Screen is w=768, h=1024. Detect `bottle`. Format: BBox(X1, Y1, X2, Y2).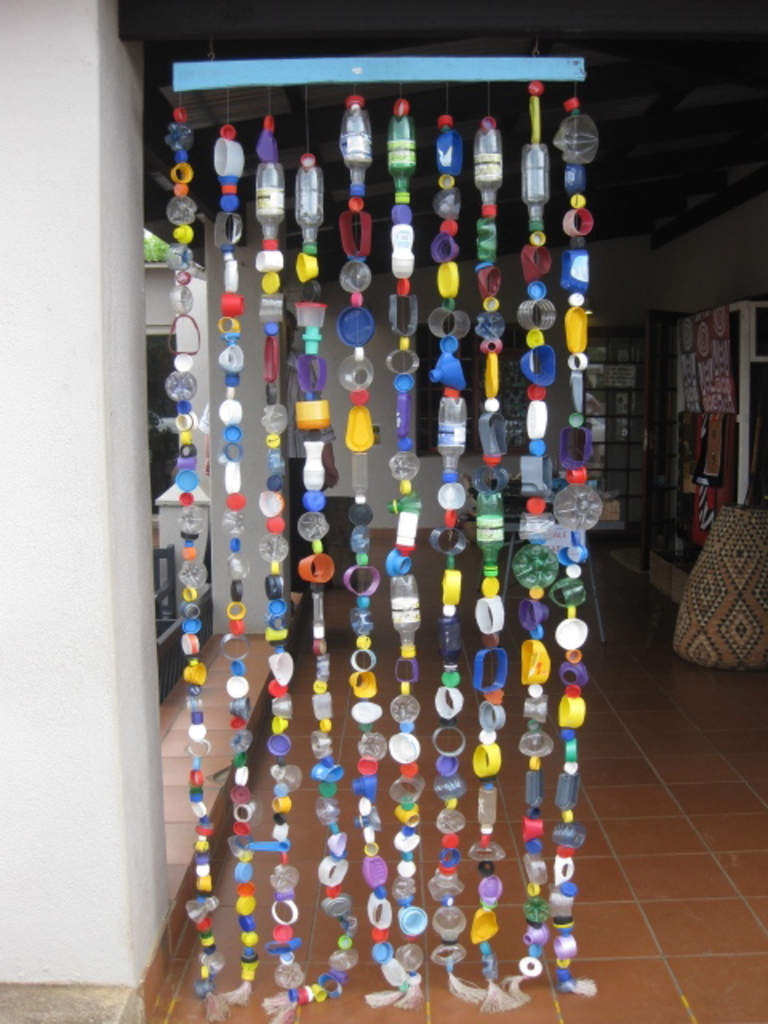
BBox(565, 162, 587, 195).
